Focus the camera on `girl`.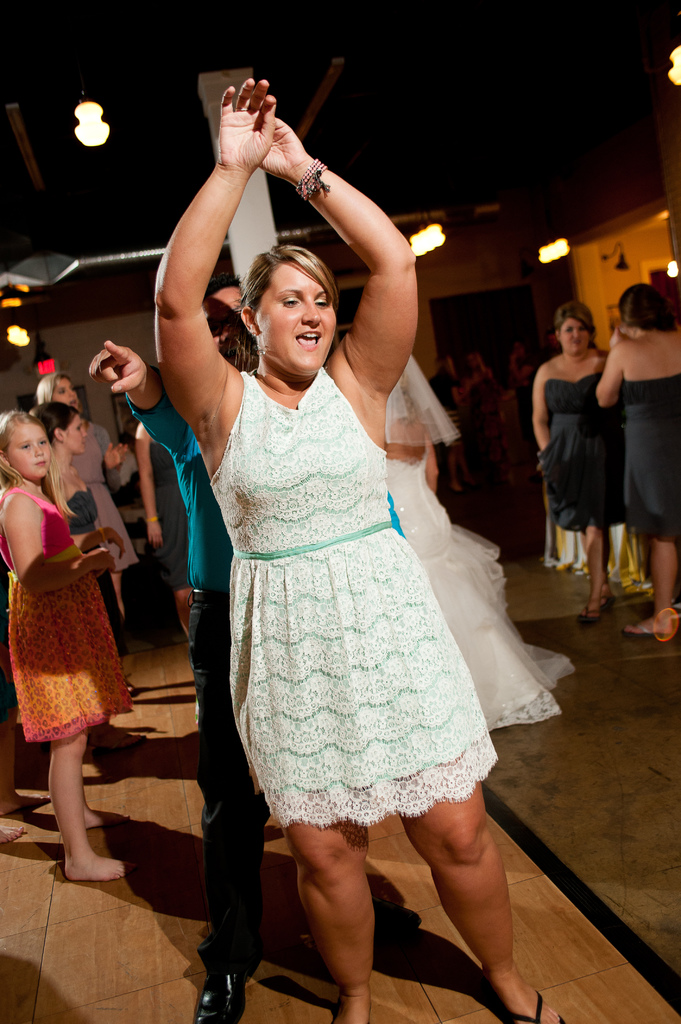
Focus region: 39/373/126/616.
